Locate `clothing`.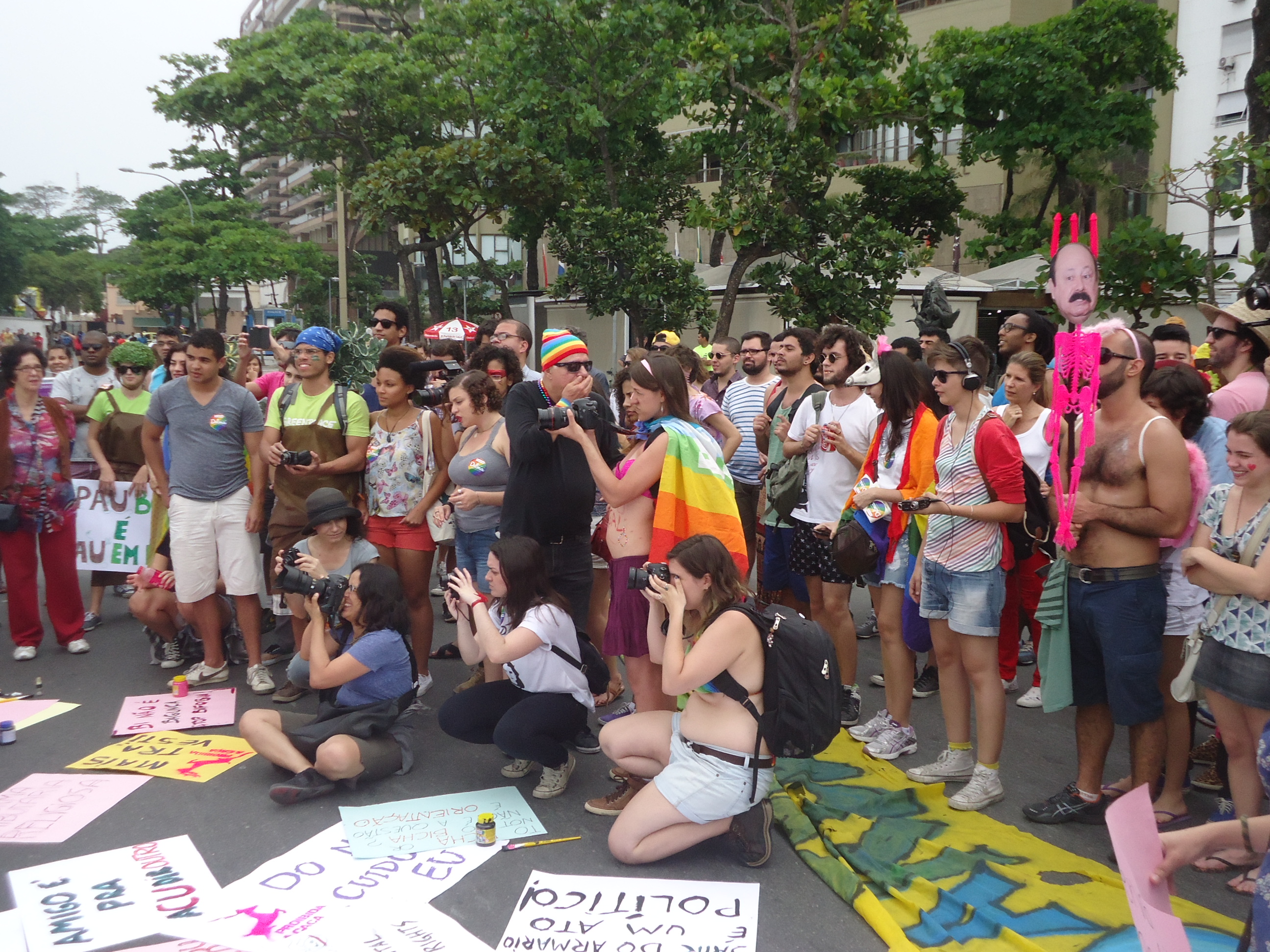
Bounding box: locate(488, 200, 513, 336).
